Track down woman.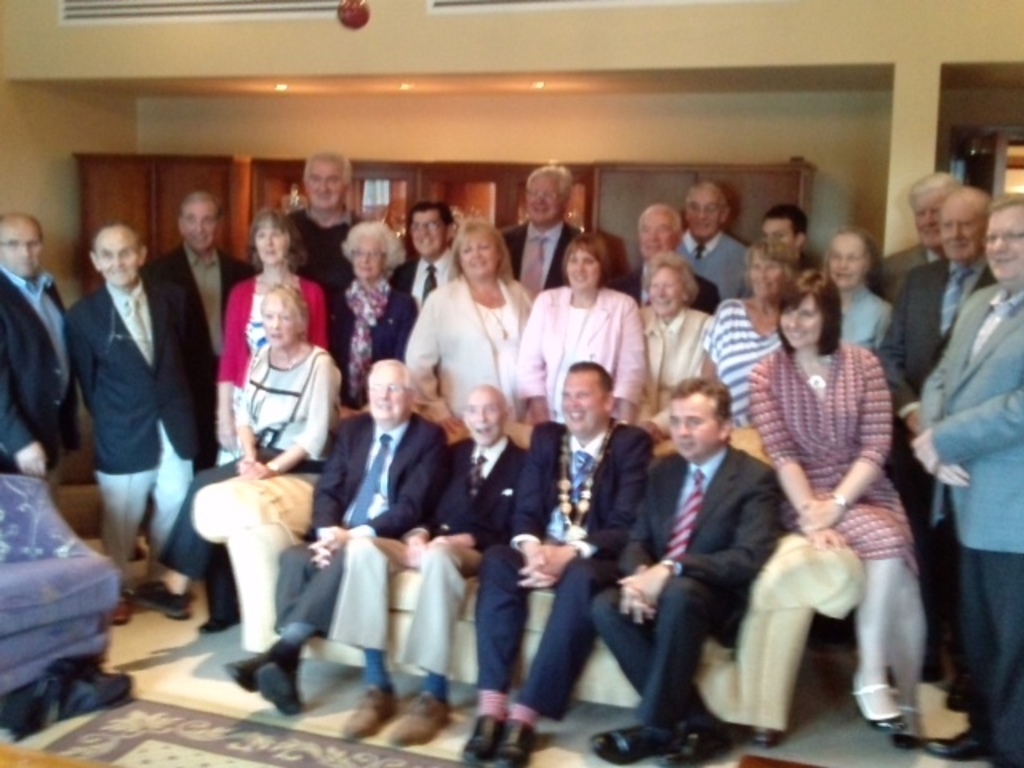
Tracked to <box>320,216,429,422</box>.
